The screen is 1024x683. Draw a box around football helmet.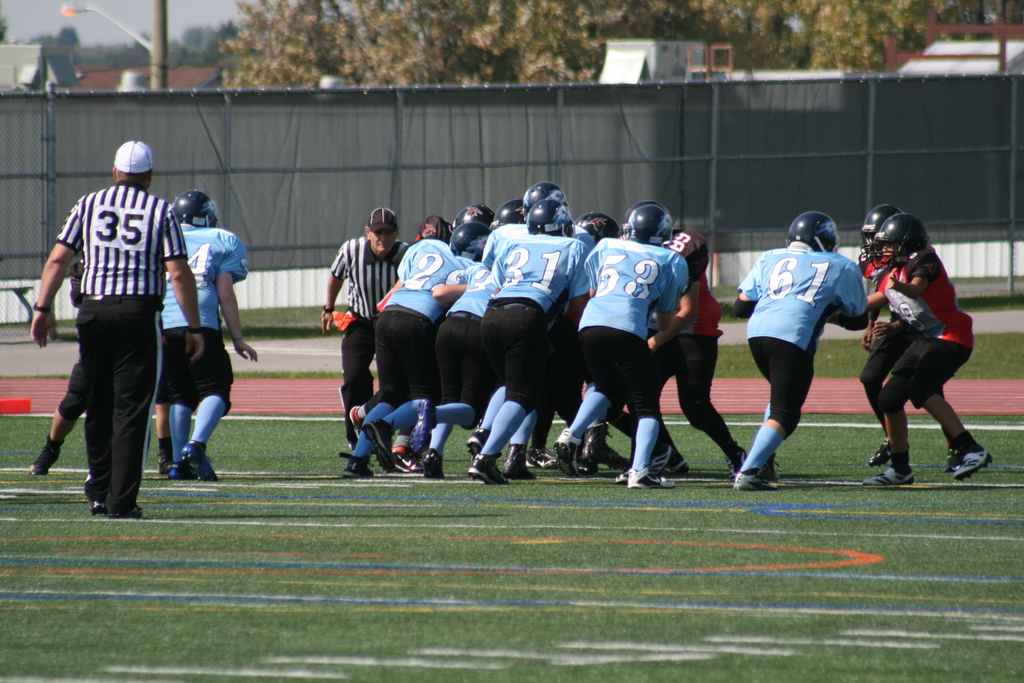
[x1=450, y1=202, x2=492, y2=220].
